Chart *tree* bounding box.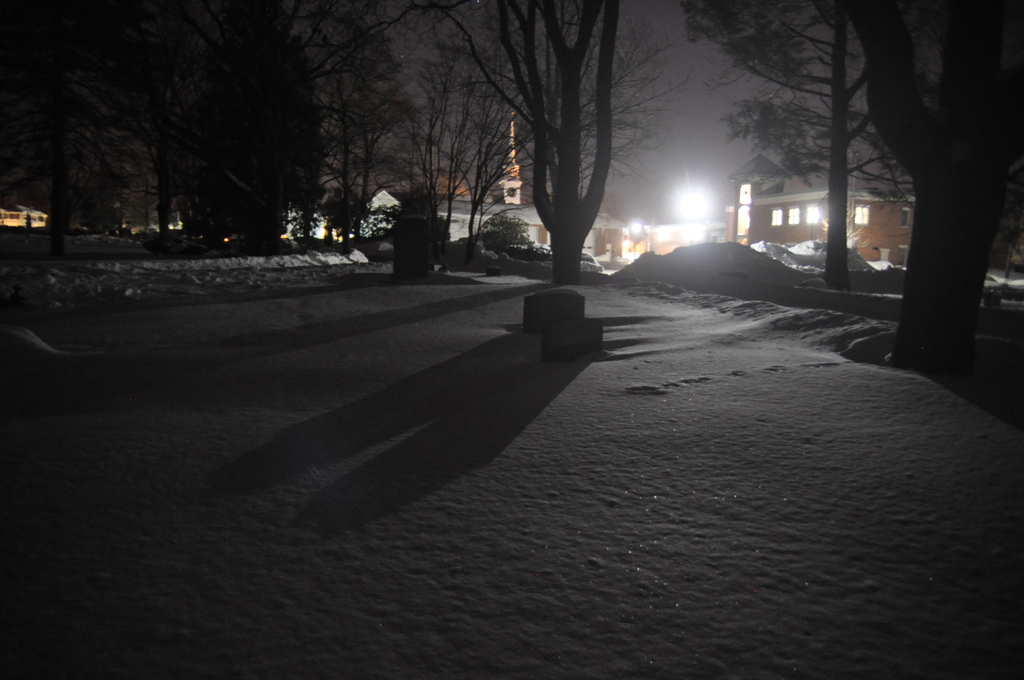
Charted: (left=684, top=0, right=921, bottom=291).
